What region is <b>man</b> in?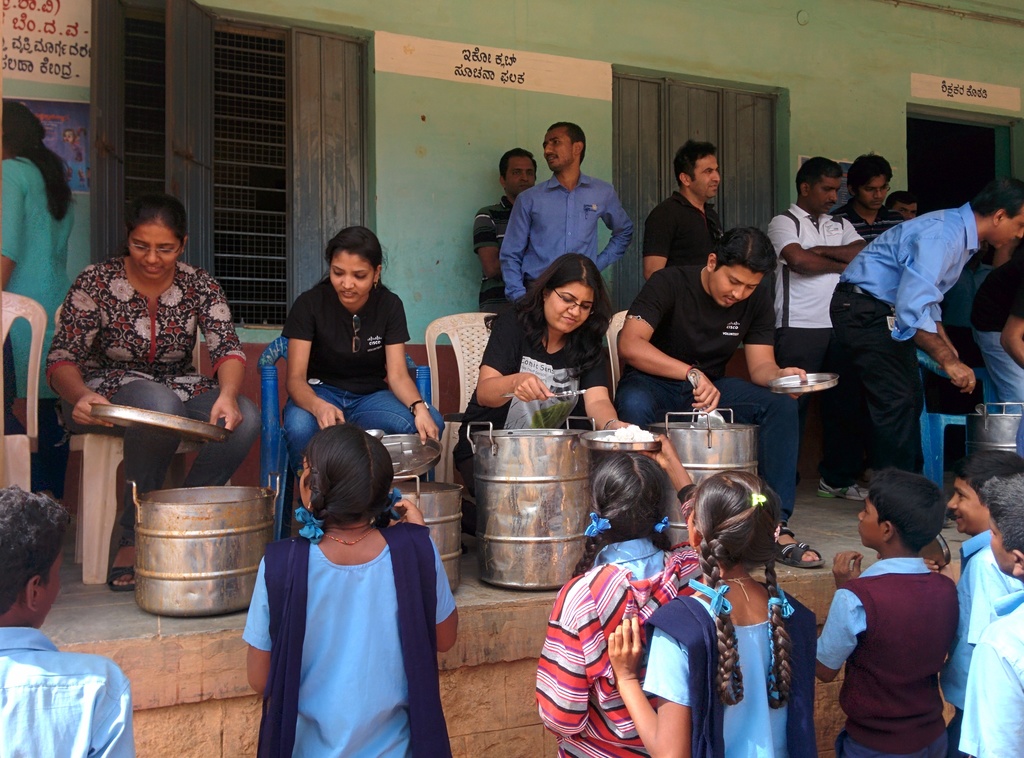
x1=813 y1=154 x2=1006 y2=508.
